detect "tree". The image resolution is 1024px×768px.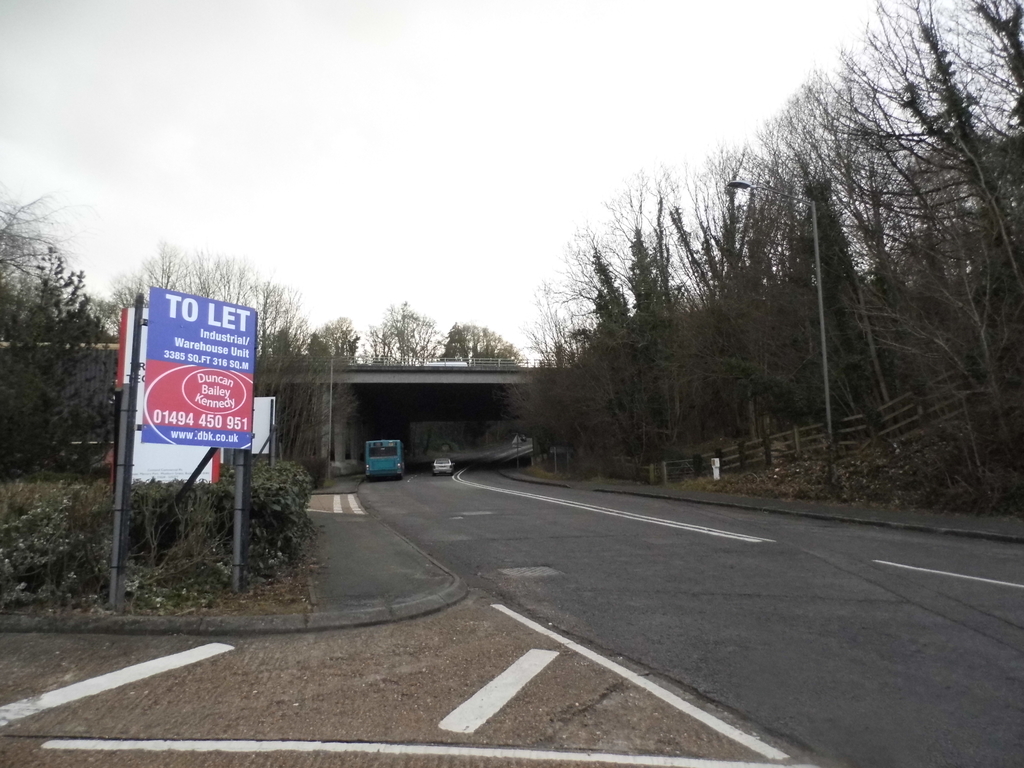
(x1=884, y1=0, x2=1022, y2=464).
